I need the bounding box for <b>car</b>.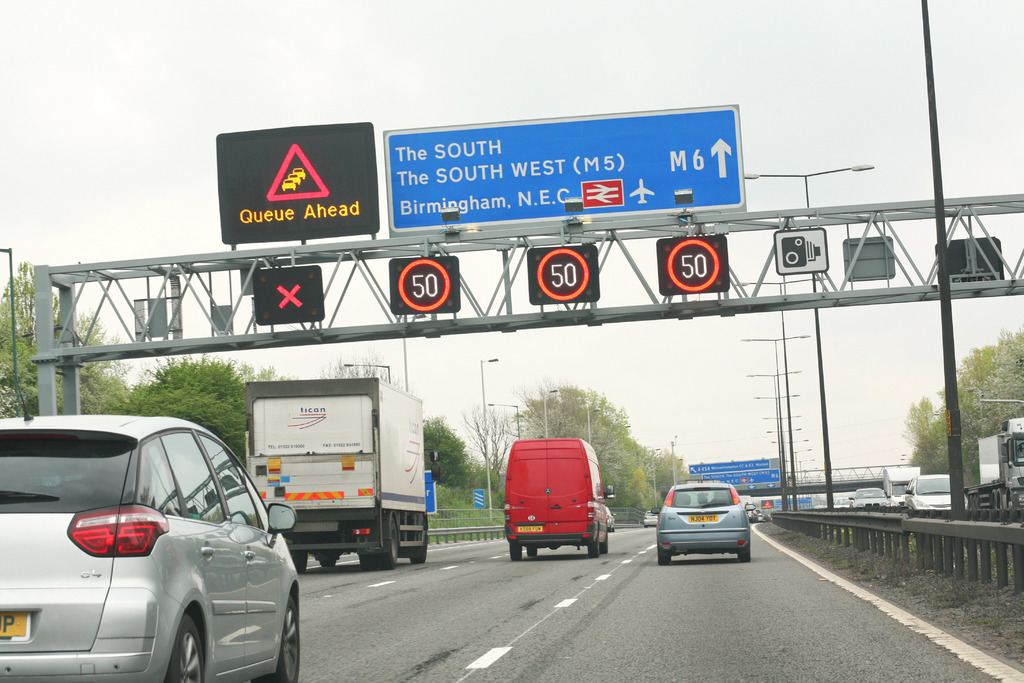
Here it is: left=651, top=483, right=756, bottom=563.
